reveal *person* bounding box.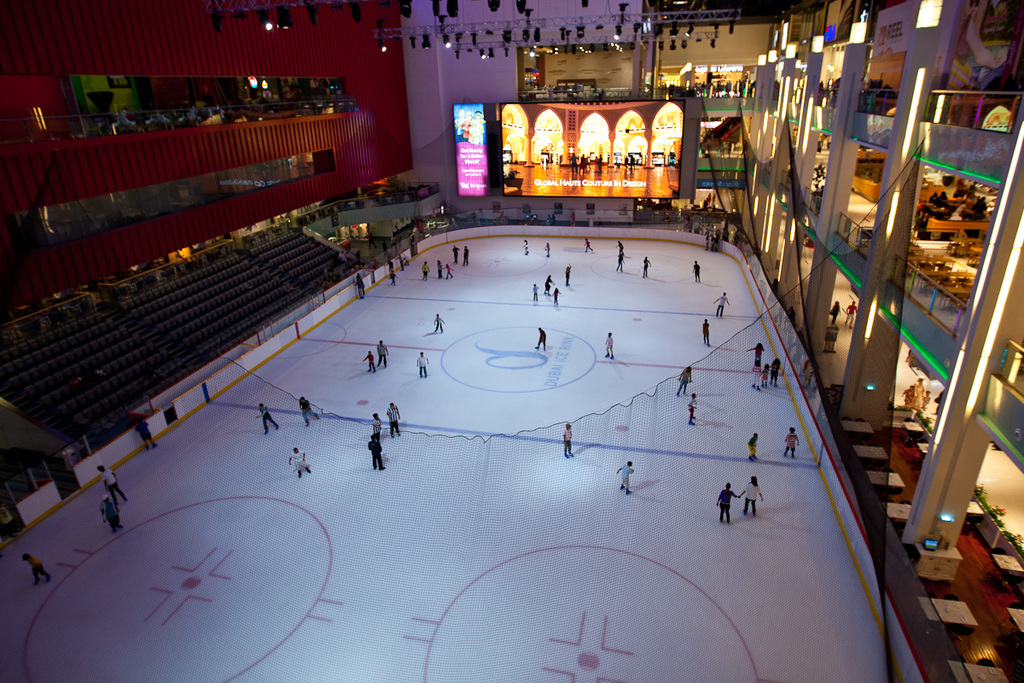
Revealed: bbox=(462, 243, 469, 265).
